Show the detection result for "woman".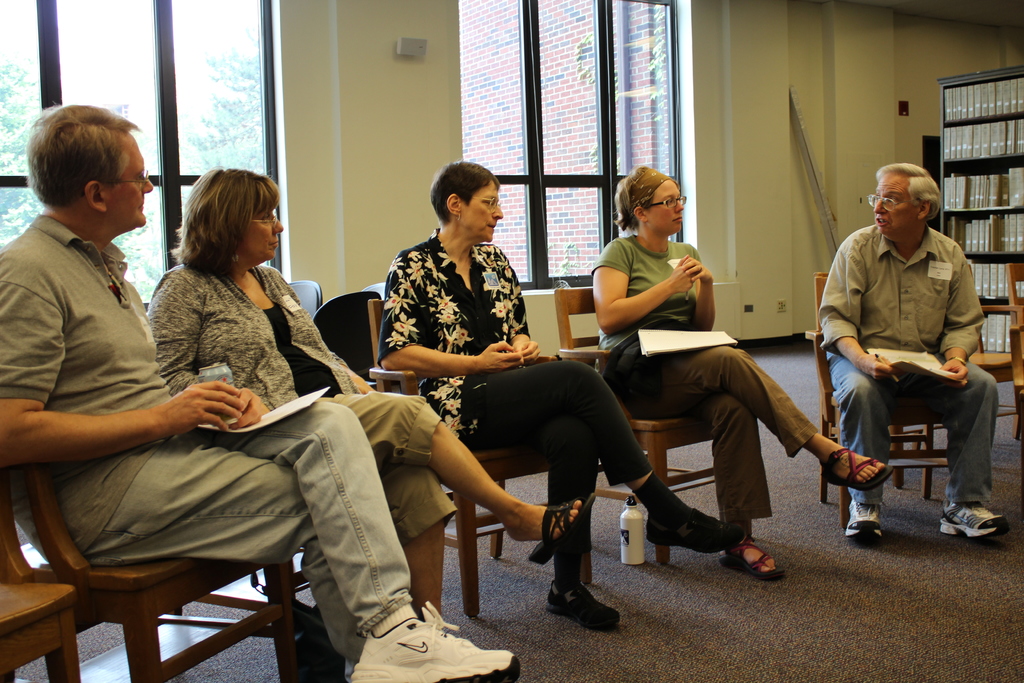
{"left": 145, "top": 168, "right": 584, "bottom": 625}.
